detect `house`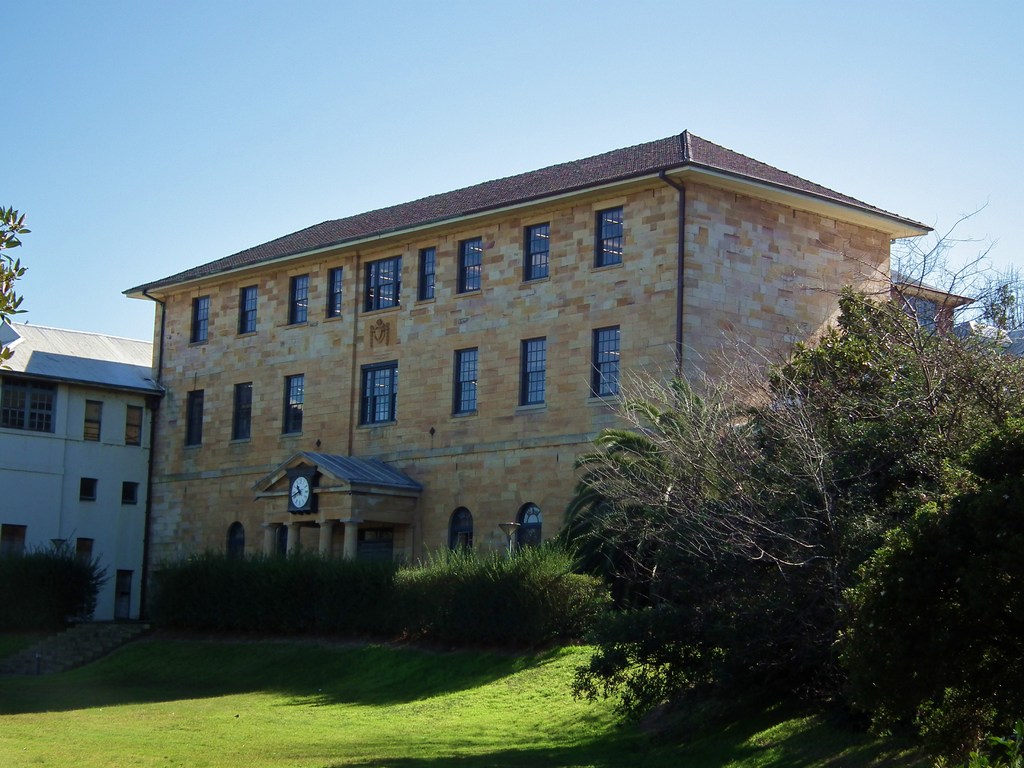
pyautogui.locateOnScreen(115, 126, 937, 604)
